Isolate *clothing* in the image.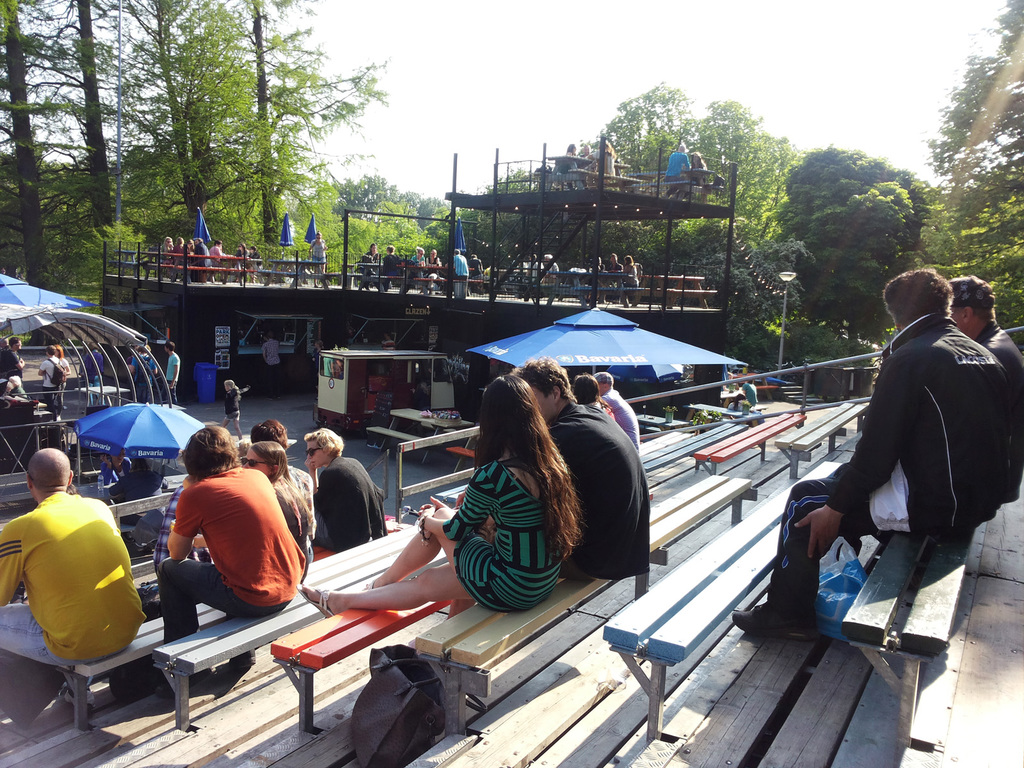
Isolated region: (left=160, top=245, right=175, bottom=264).
